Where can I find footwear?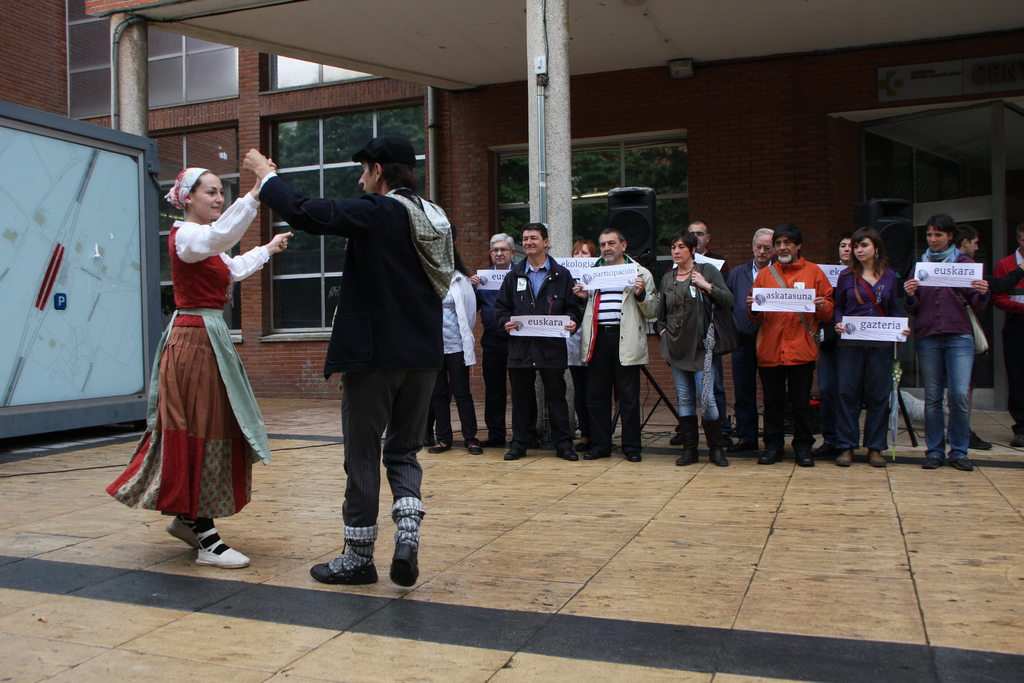
You can find it at 556,448,579,463.
